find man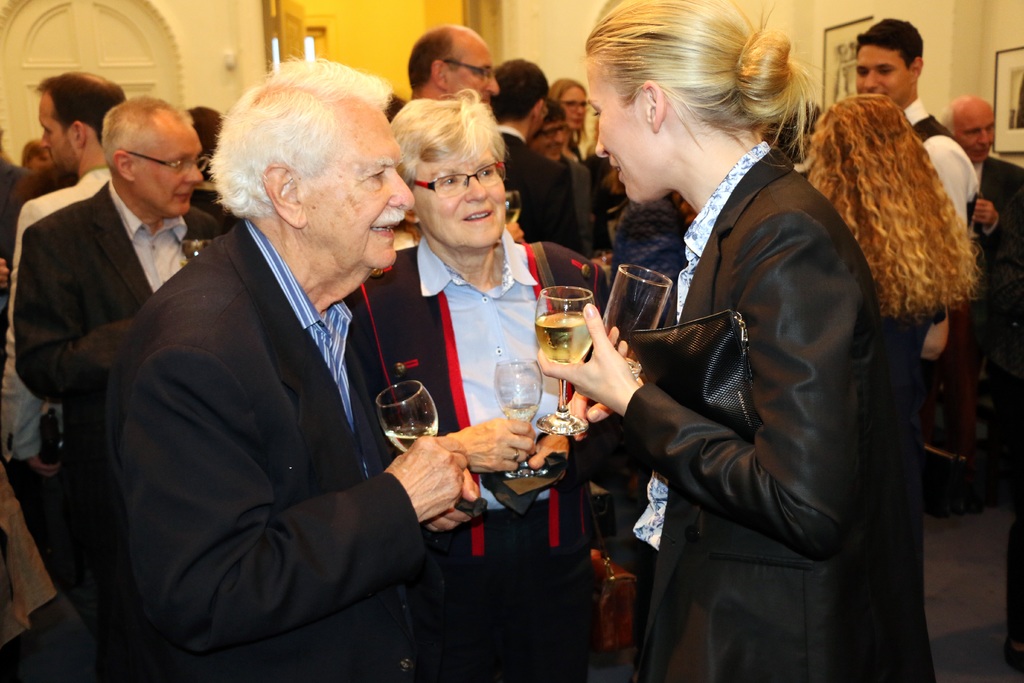
{"left": 480, "top": 53, "right": 601, "bottom": 276}
